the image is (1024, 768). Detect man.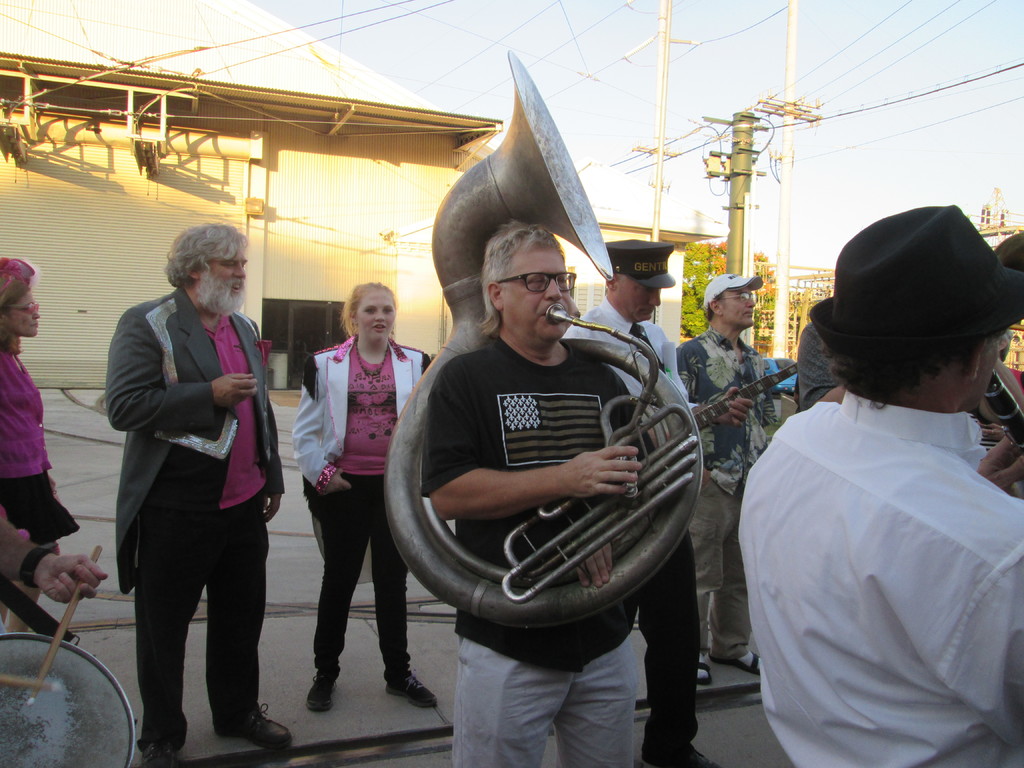
Detection: 89 228 287 749.
